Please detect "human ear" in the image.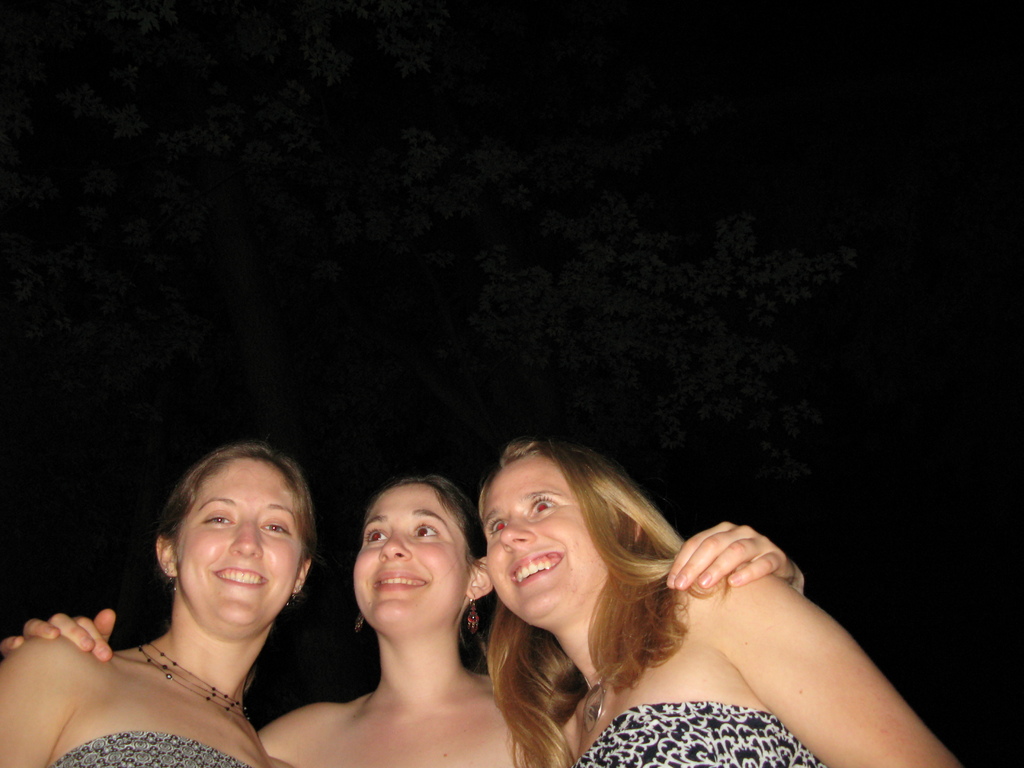
bbox=[464, 554, 493, 599].
